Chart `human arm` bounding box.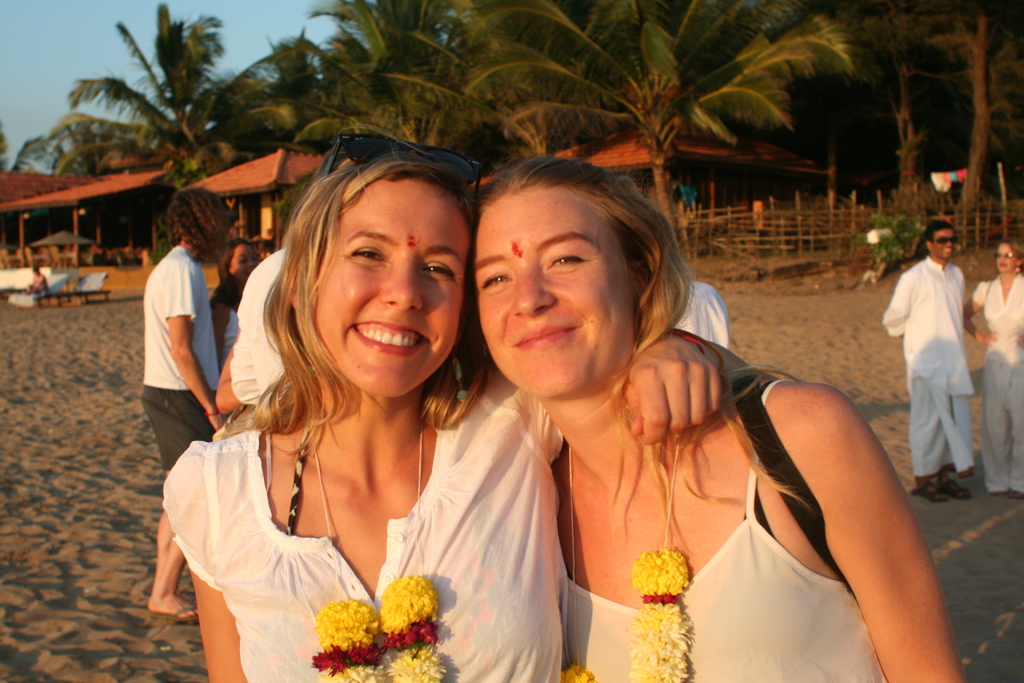
Charted: 164/259/229/431.
